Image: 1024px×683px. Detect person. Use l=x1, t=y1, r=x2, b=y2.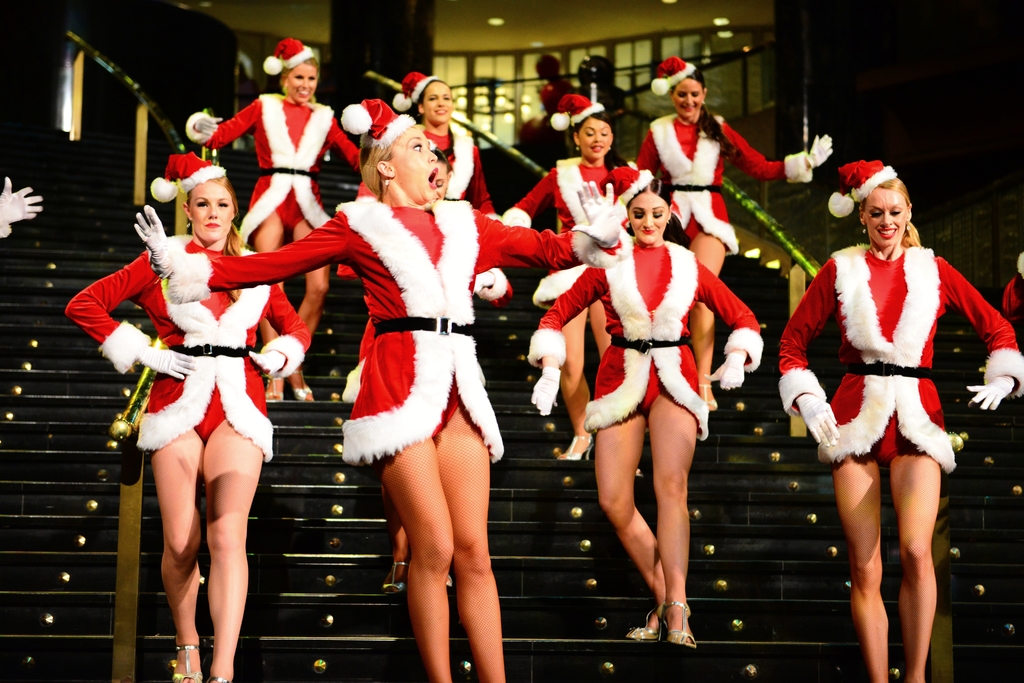
l=639, t=60, r=835, b=411.
